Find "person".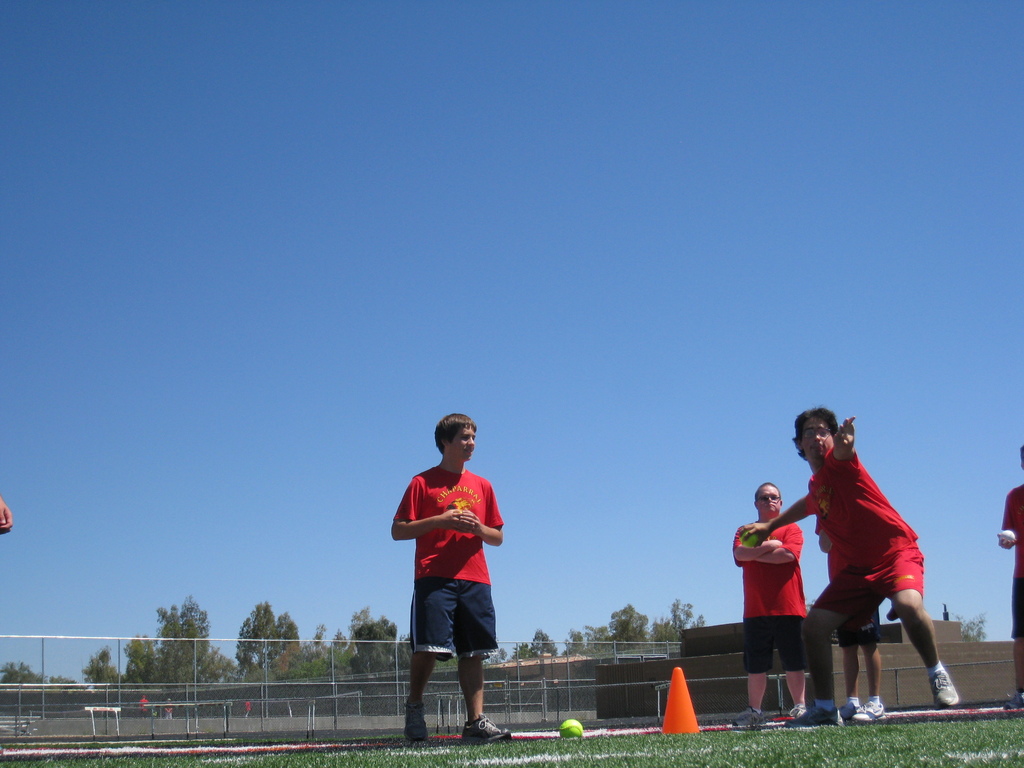
x1=390, y1=409, x2=508, y2=748.
